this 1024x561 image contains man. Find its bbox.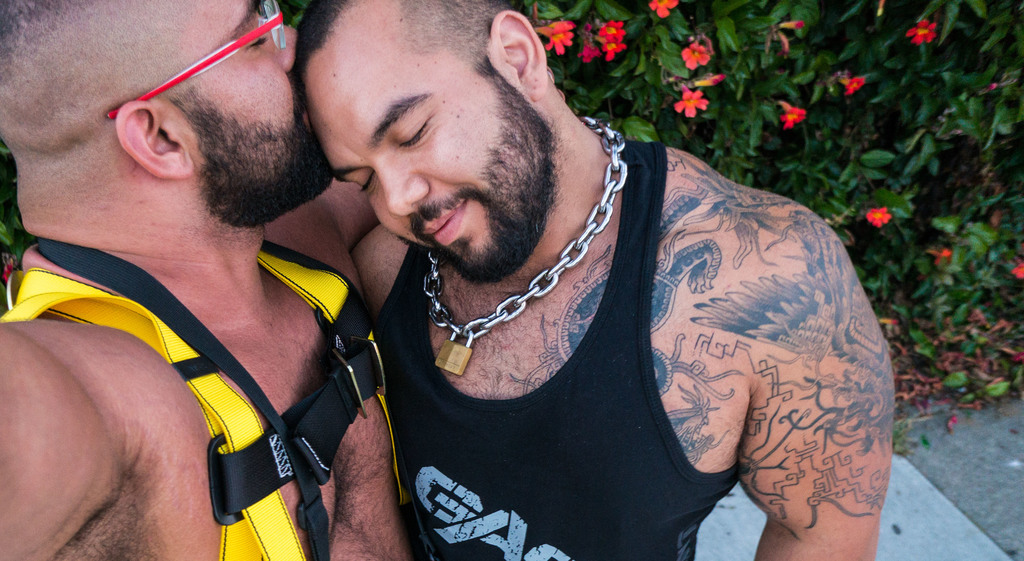
left=251, top=0, right=886, bottom=555.
